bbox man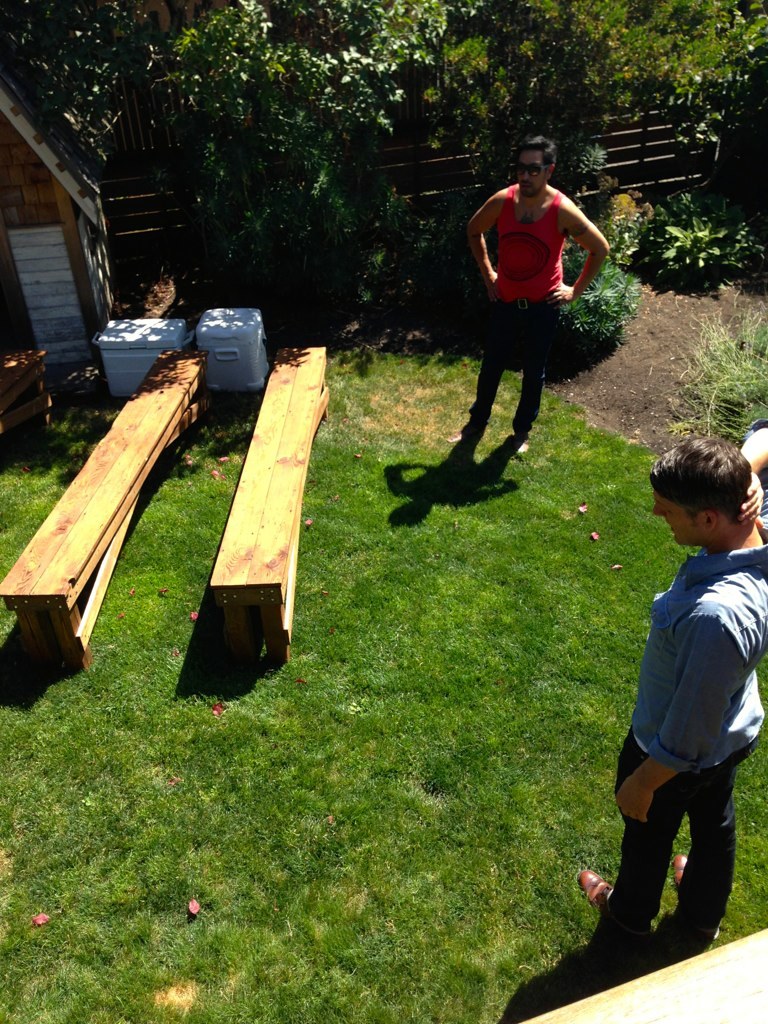
[576, 425, 767, 959]
